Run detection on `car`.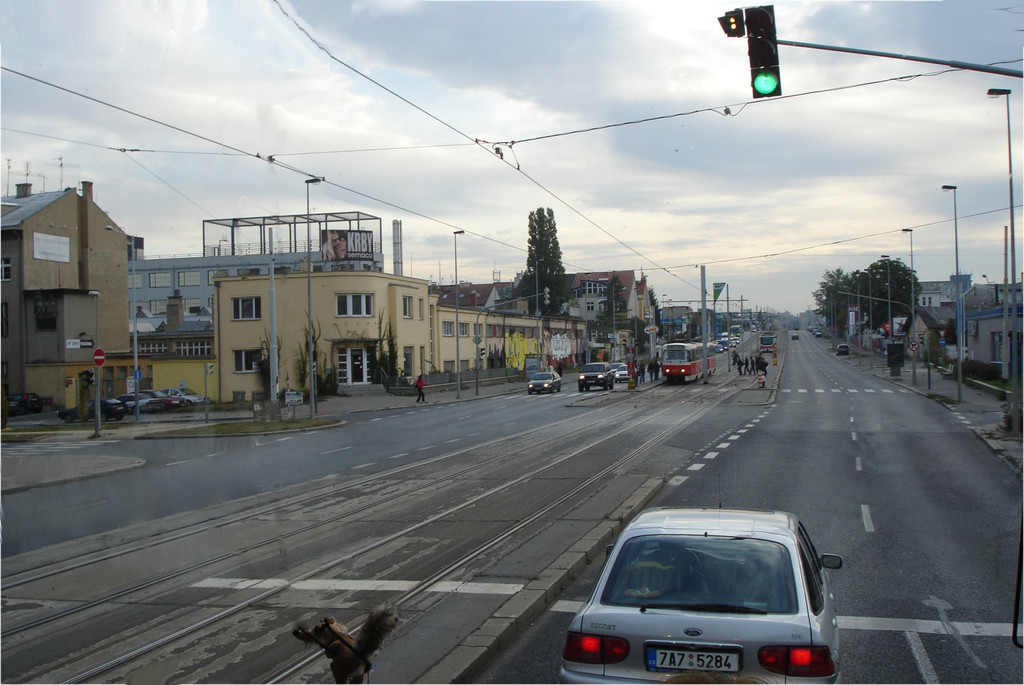
Result: box=[610, 362, 626, 368].
